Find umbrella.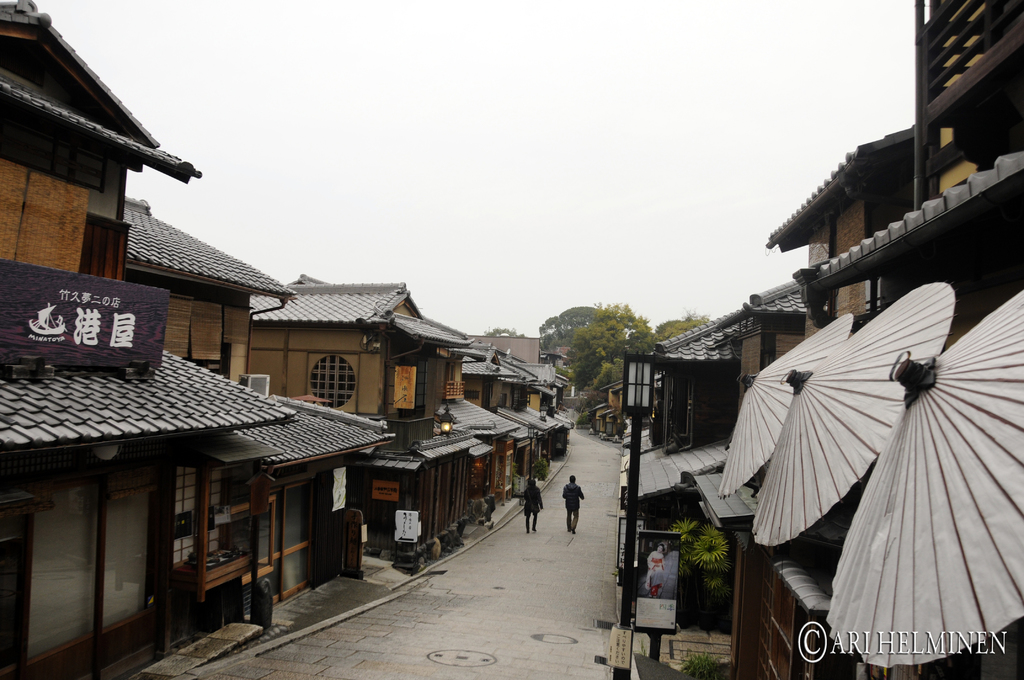
824 289 1023 671.
